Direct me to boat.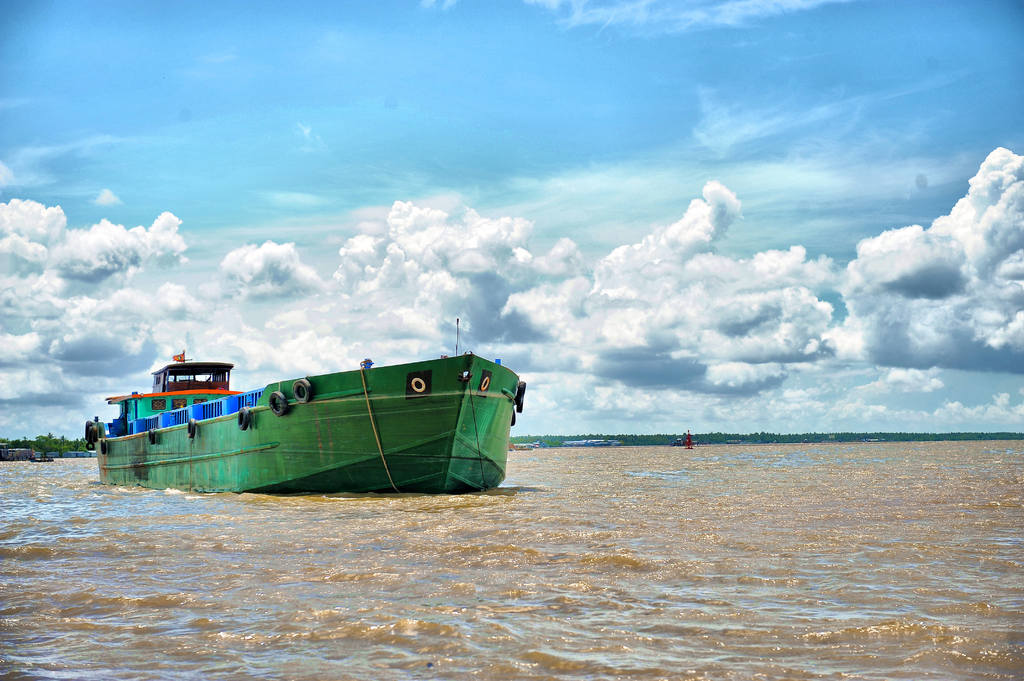
Direction: bbox=(76, 337, 563, 499).
